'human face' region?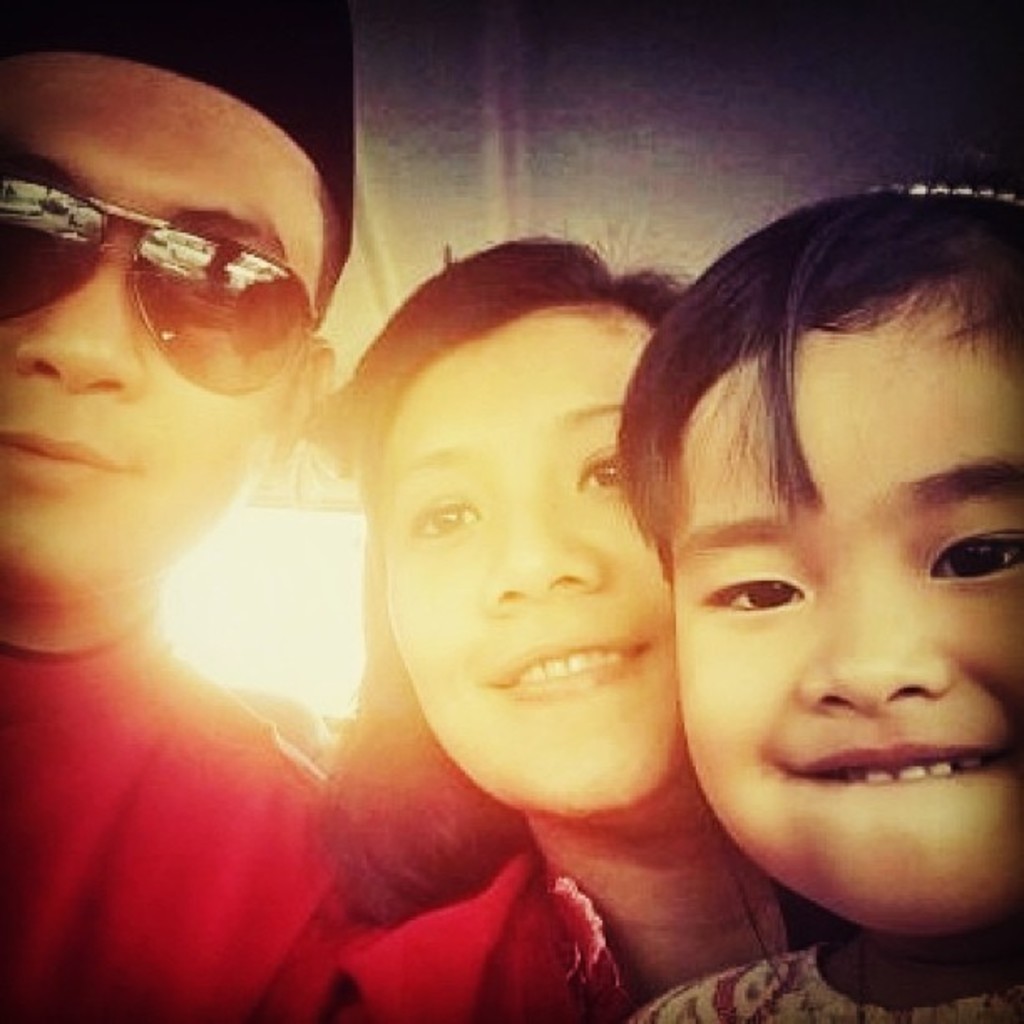
[x1=380, y1=305, x2=699, y2=823]
